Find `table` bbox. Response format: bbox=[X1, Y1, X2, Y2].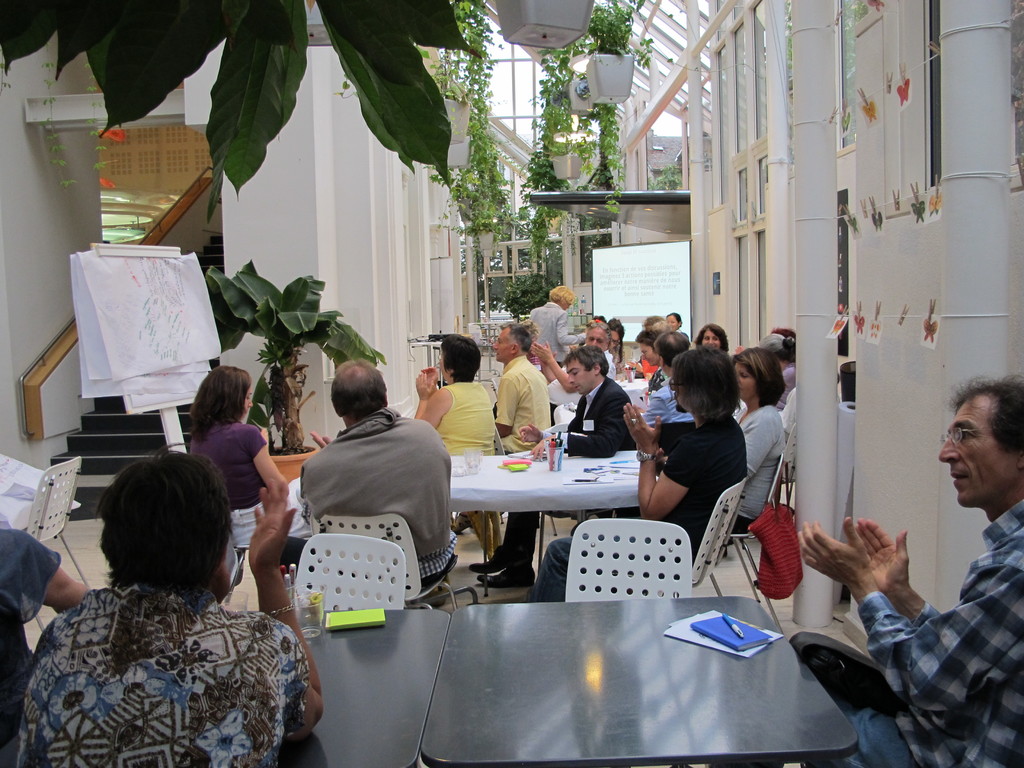
bbox=[260, 607, 444, 767].
